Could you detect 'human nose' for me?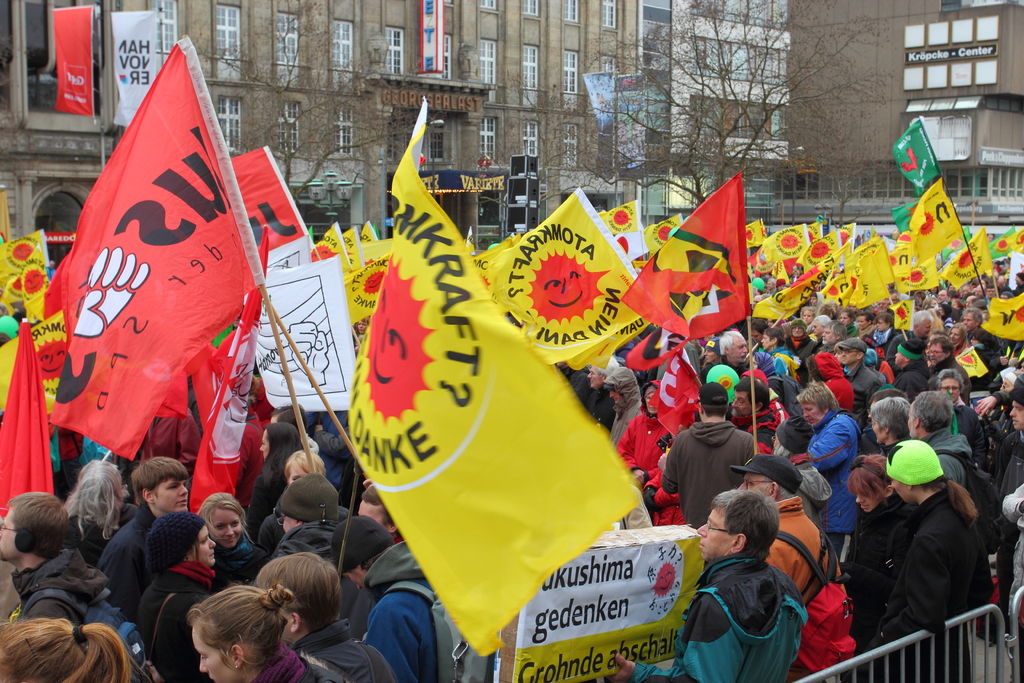
Detection result: <region>697, 523, 708, 534</region>.
